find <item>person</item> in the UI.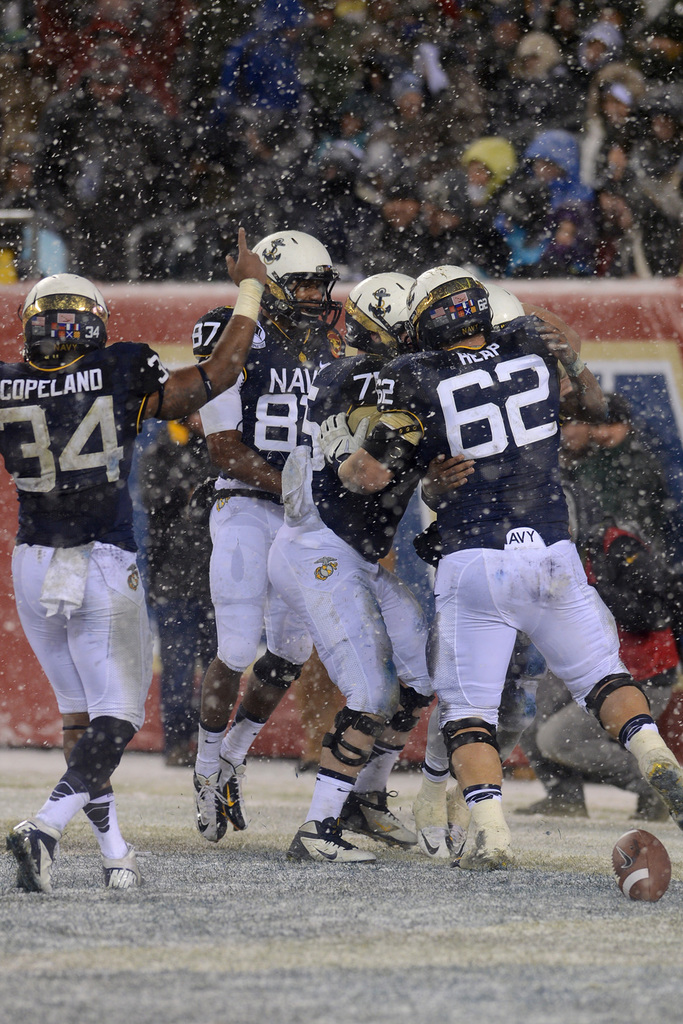
UI element at (left=17, top=255, right=177, bottom=922).
